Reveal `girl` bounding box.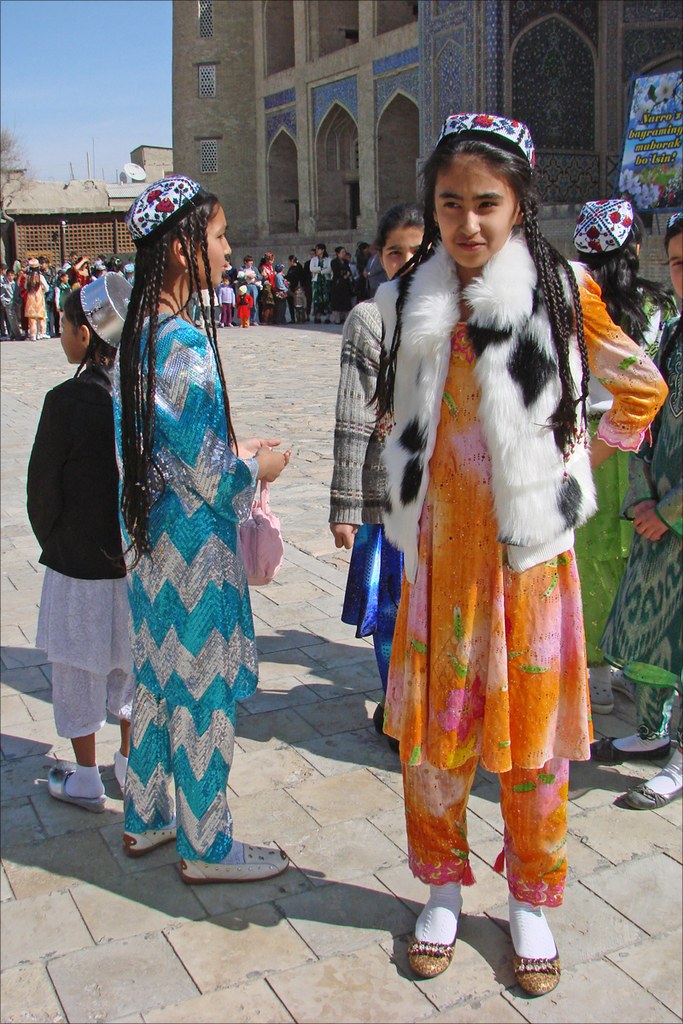
Revealed: left=321, top=205, right=433, bottom=753.
